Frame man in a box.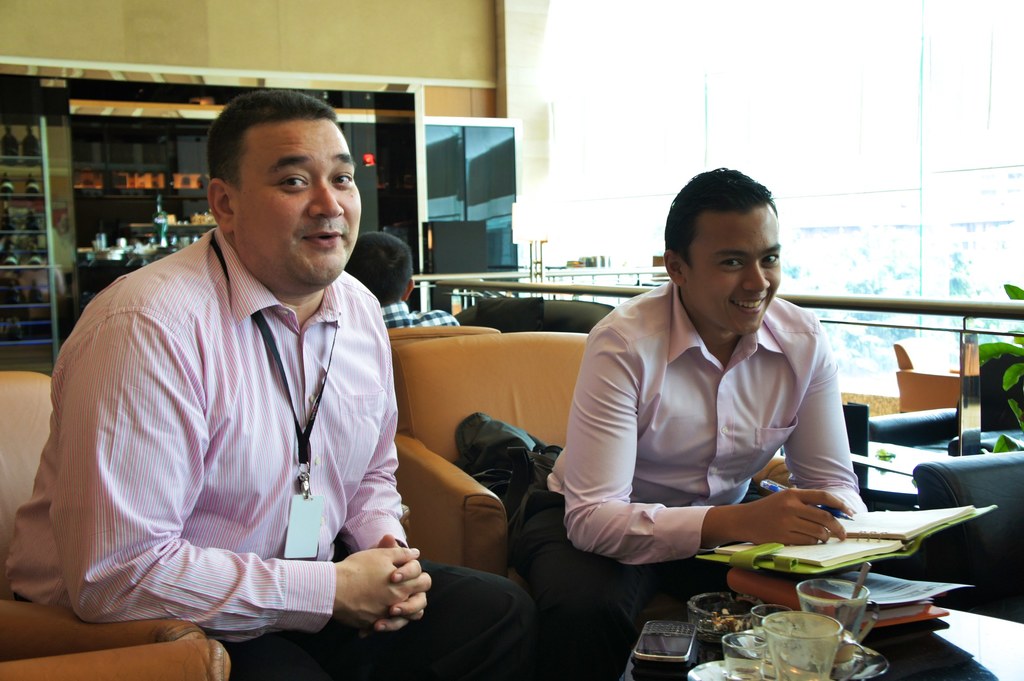
(515,170,870,680).
